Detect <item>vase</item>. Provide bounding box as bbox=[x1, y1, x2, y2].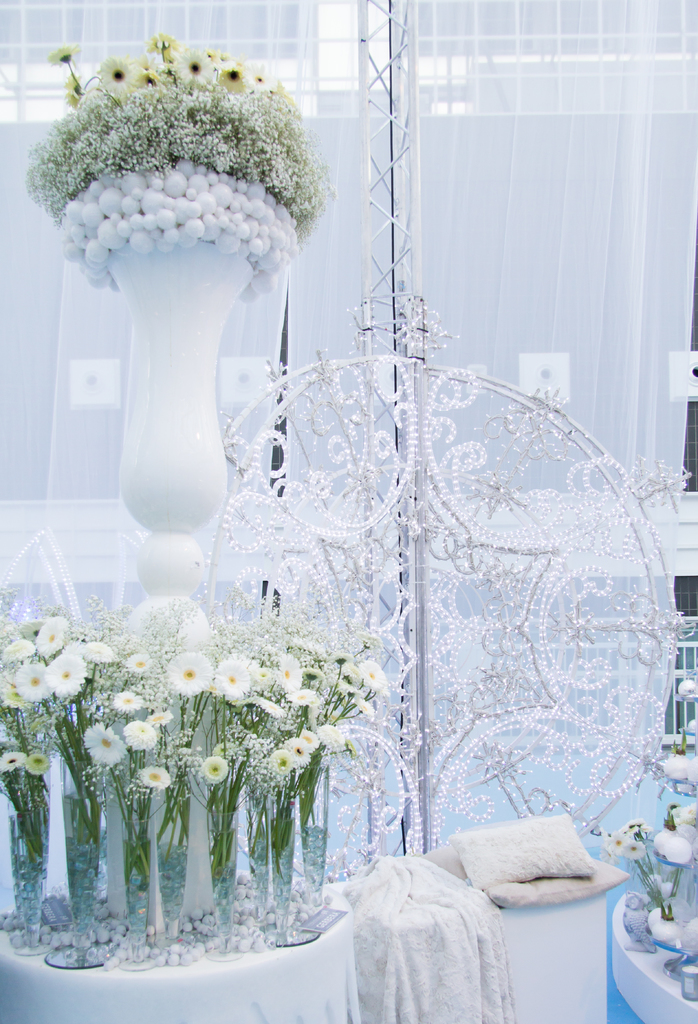
bbox=[100, 230, 253, 929].
